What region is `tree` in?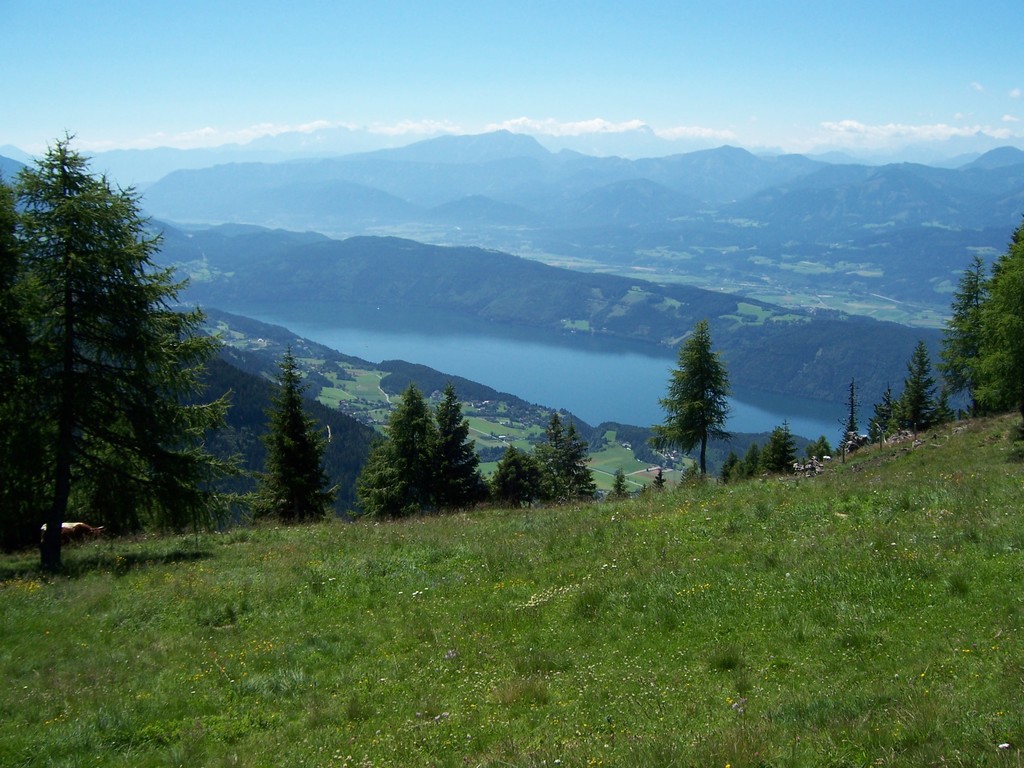
region(653, 465, 666, 490).
